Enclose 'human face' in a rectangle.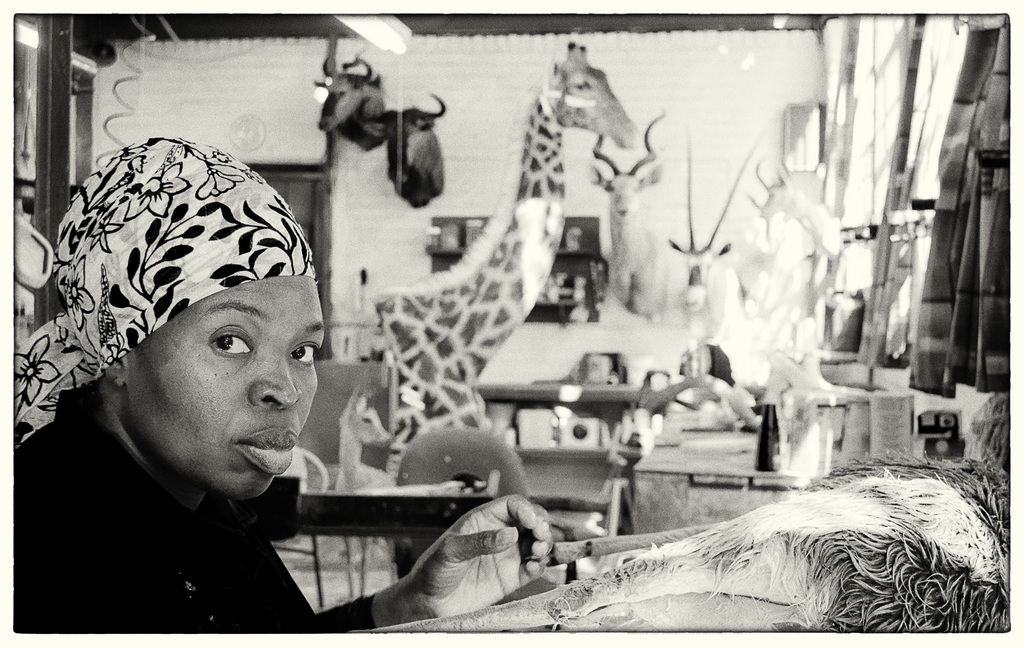
Rect(138, 272, 338, 498).
